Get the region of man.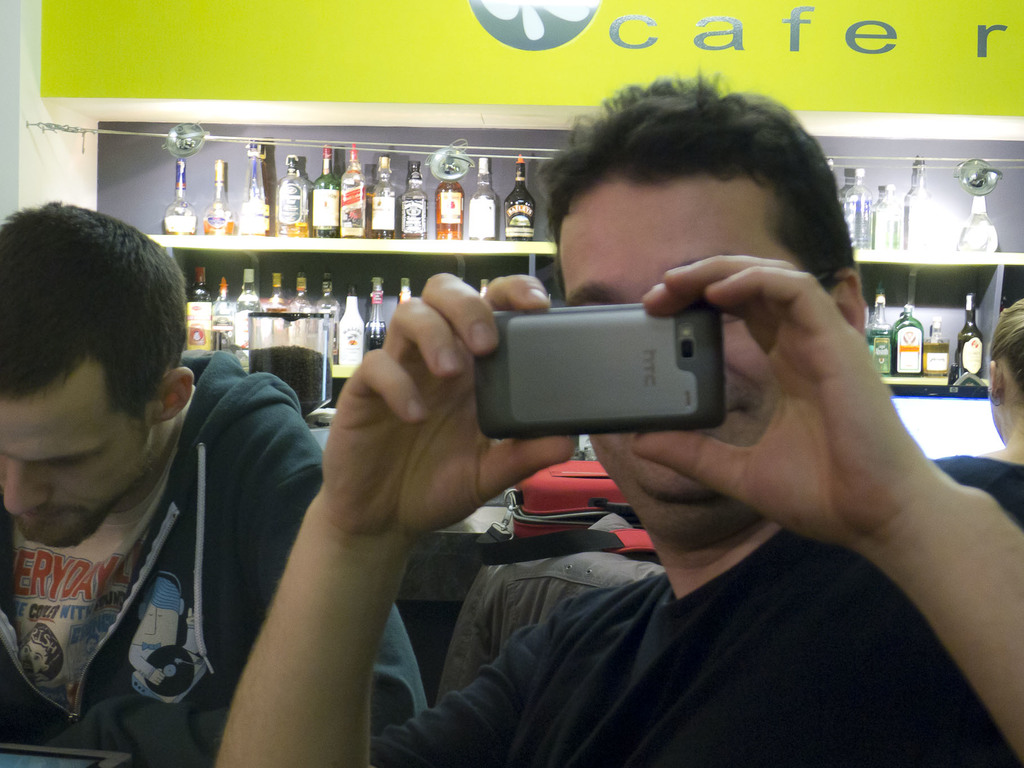
crop(211, 61, 1023, 767).
